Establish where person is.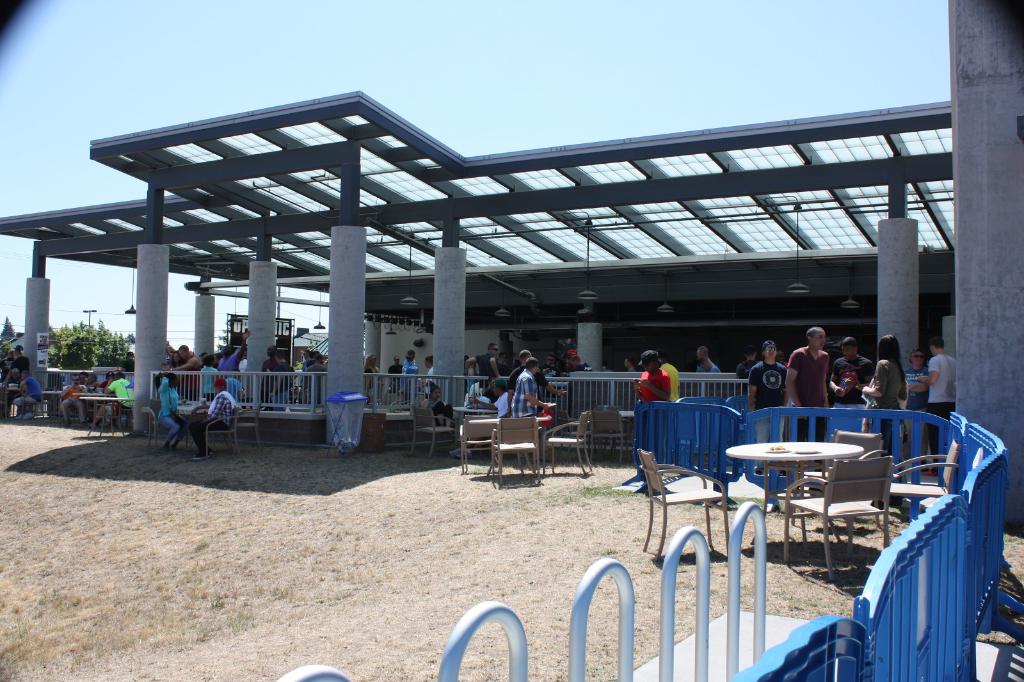
Established at rect(14, 369, 45, 418).
